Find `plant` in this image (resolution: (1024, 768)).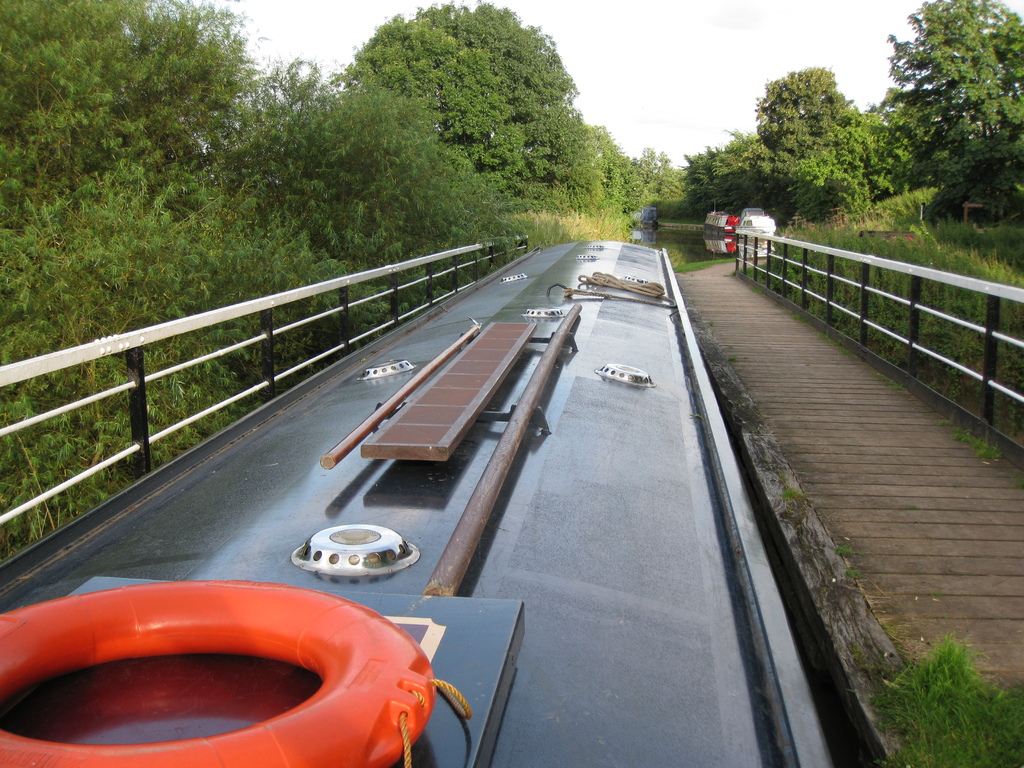
rect(927, 127, 1023, 207).
